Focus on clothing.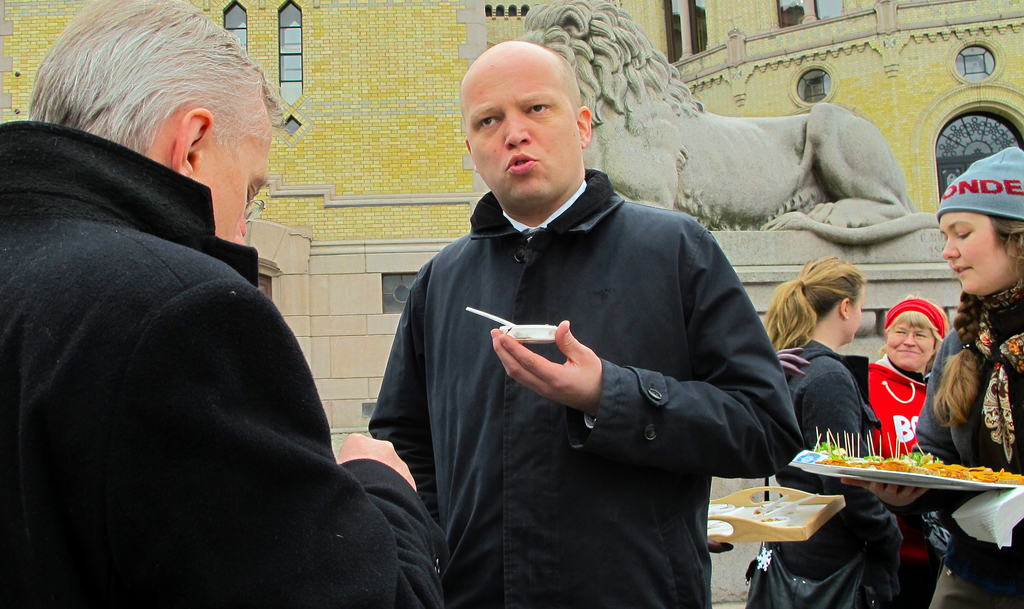
Focused at [left=766, top=325, right=906, bottom=608].
